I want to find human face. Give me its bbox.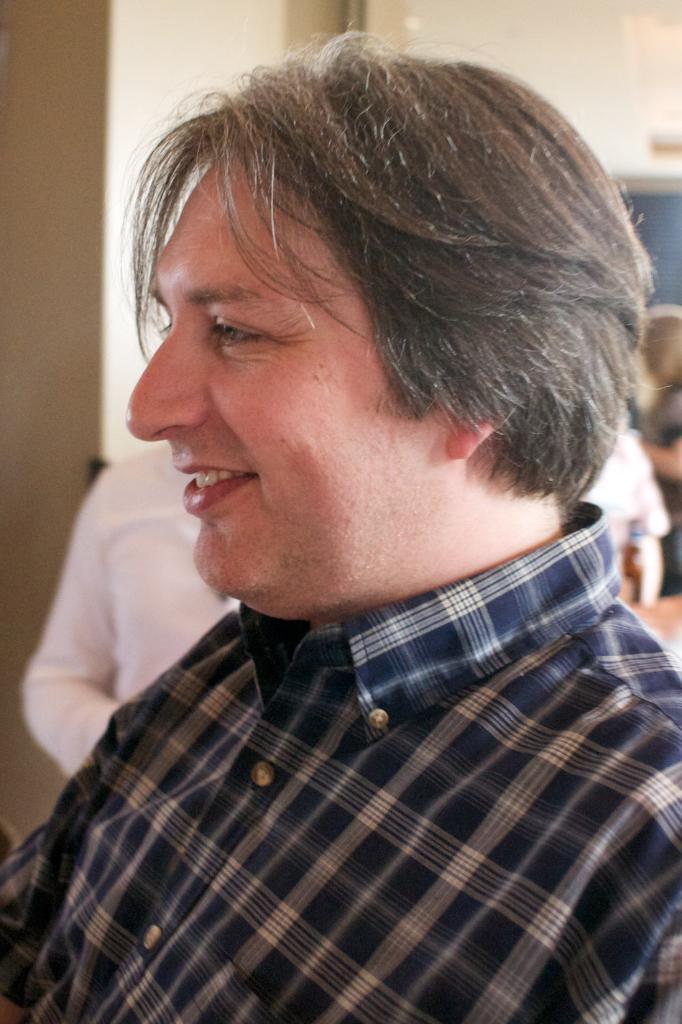
[121, 157, 463, 596].
